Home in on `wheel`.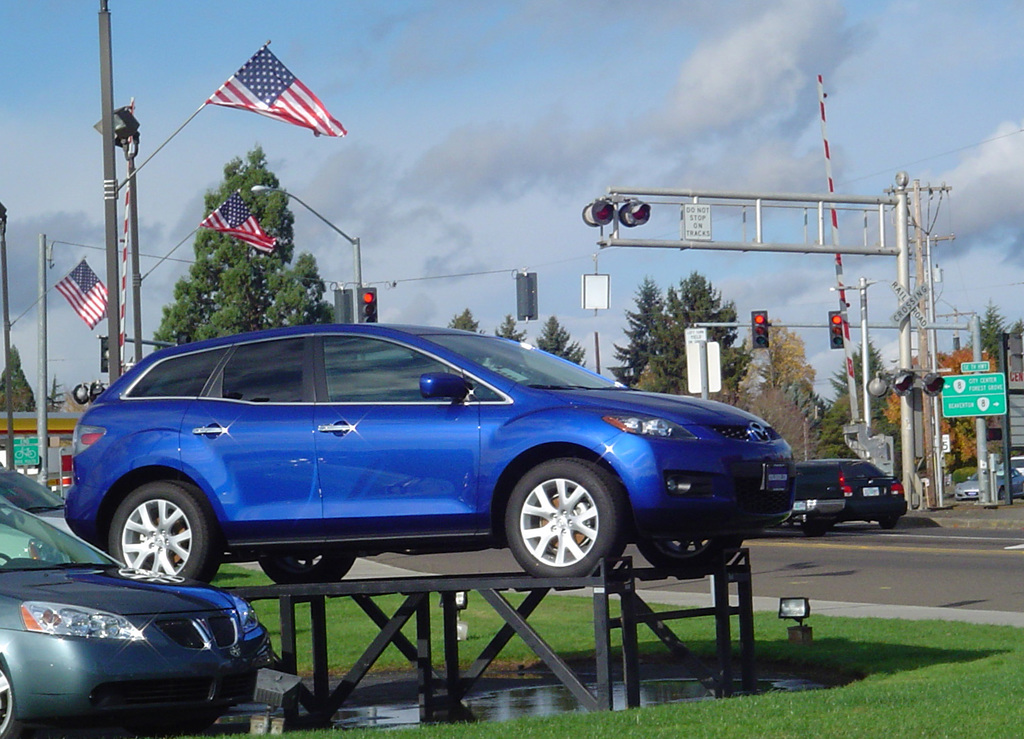
Homed in at <bbox>106, 479, 227, 588</bbox>.
